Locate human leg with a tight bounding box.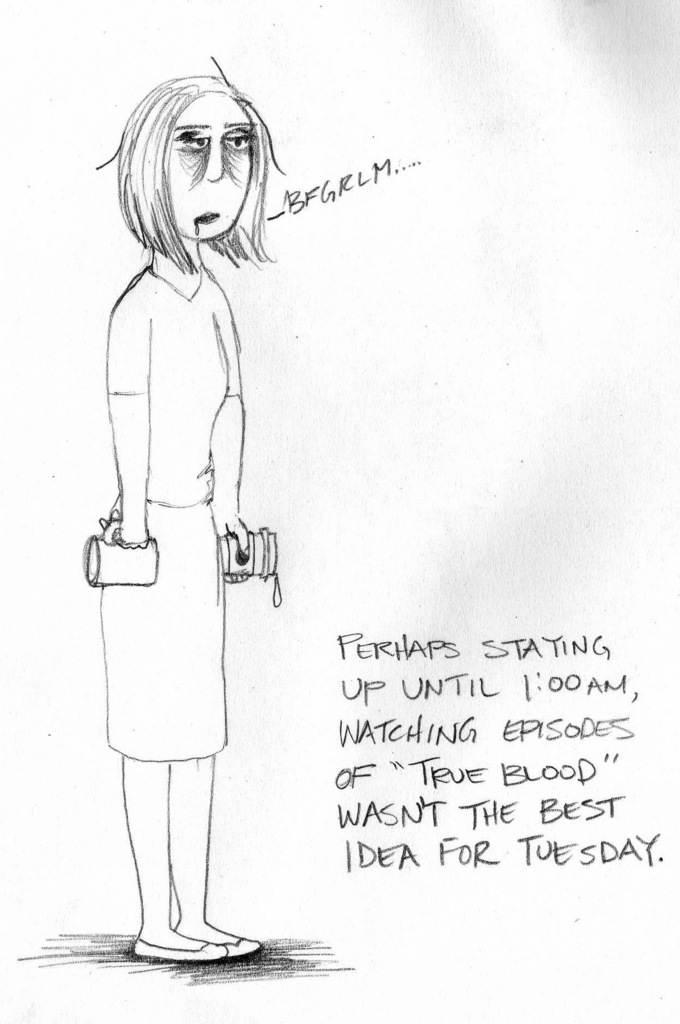
select_region(128, 755, 259, 961).
